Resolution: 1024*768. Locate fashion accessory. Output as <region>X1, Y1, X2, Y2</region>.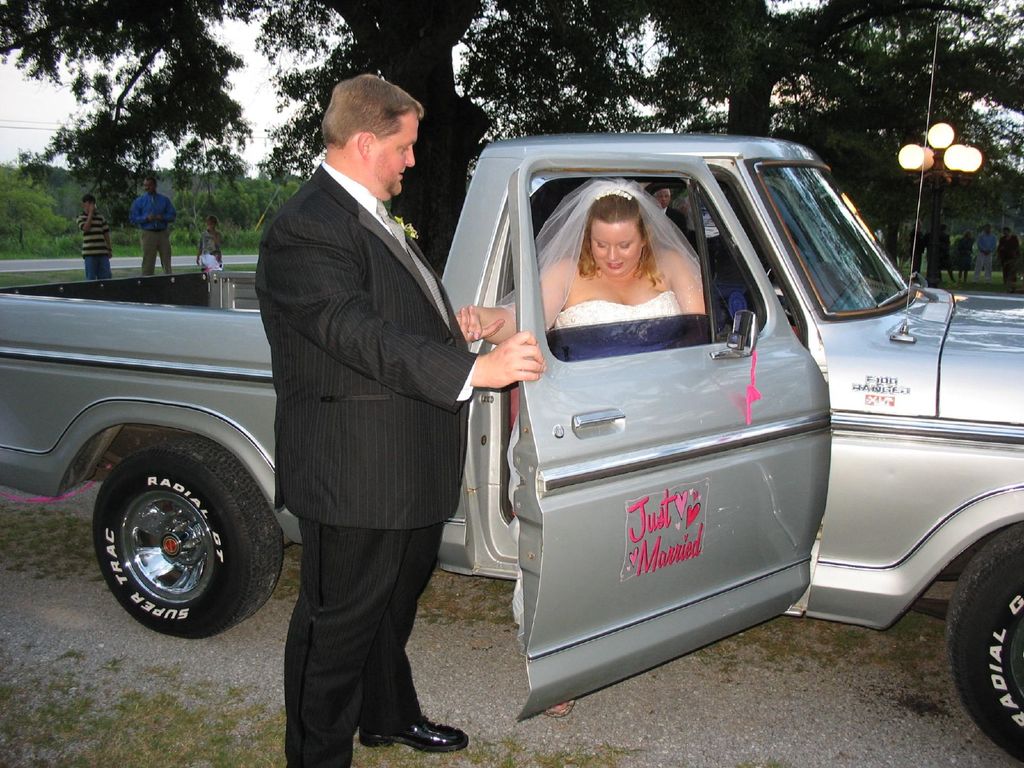
<region>596, 189, 635, 205</region>.
